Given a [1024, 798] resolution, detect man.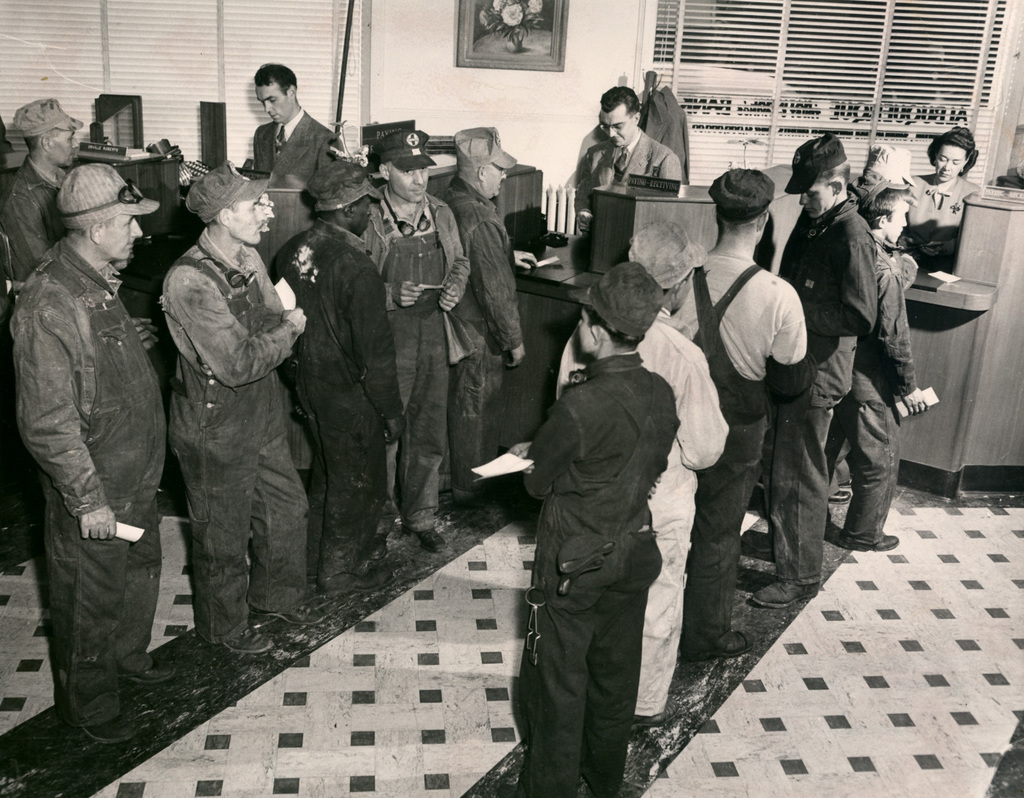
box=[249, 66, 348, 184].
